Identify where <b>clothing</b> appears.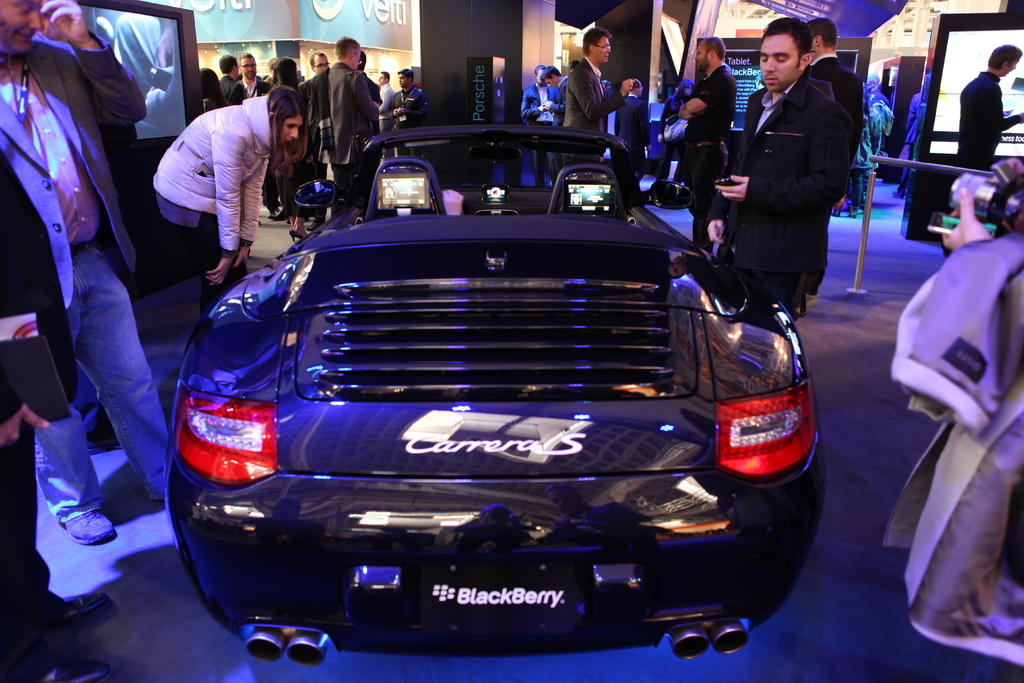
Appears at [left=0, top=94, right=86, bottom=682].
